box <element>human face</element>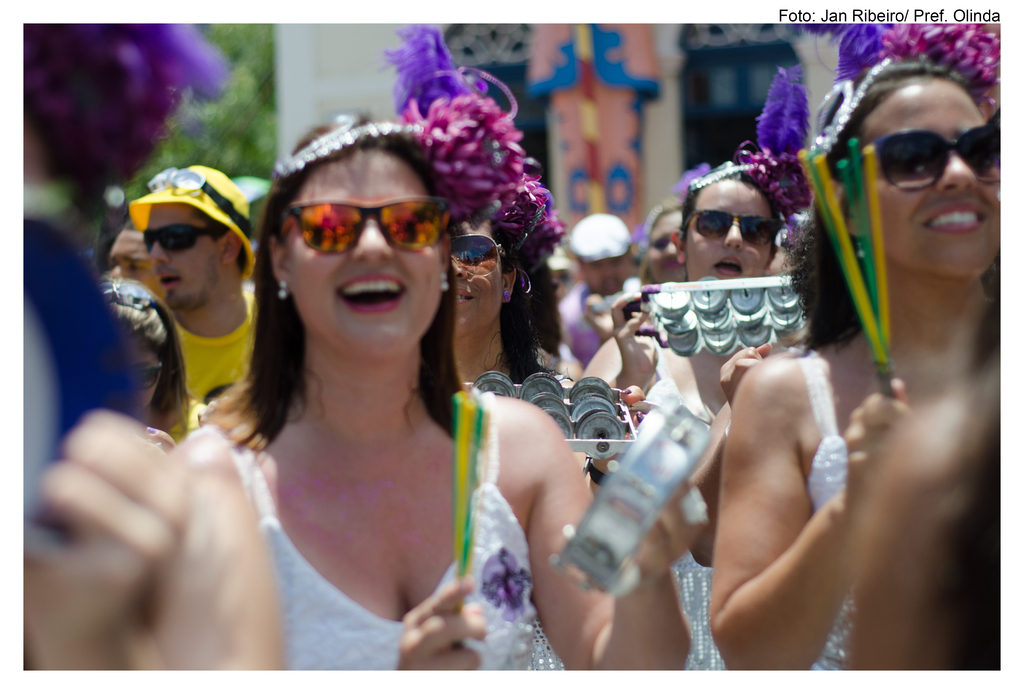
(132, 344, 165, 417)
